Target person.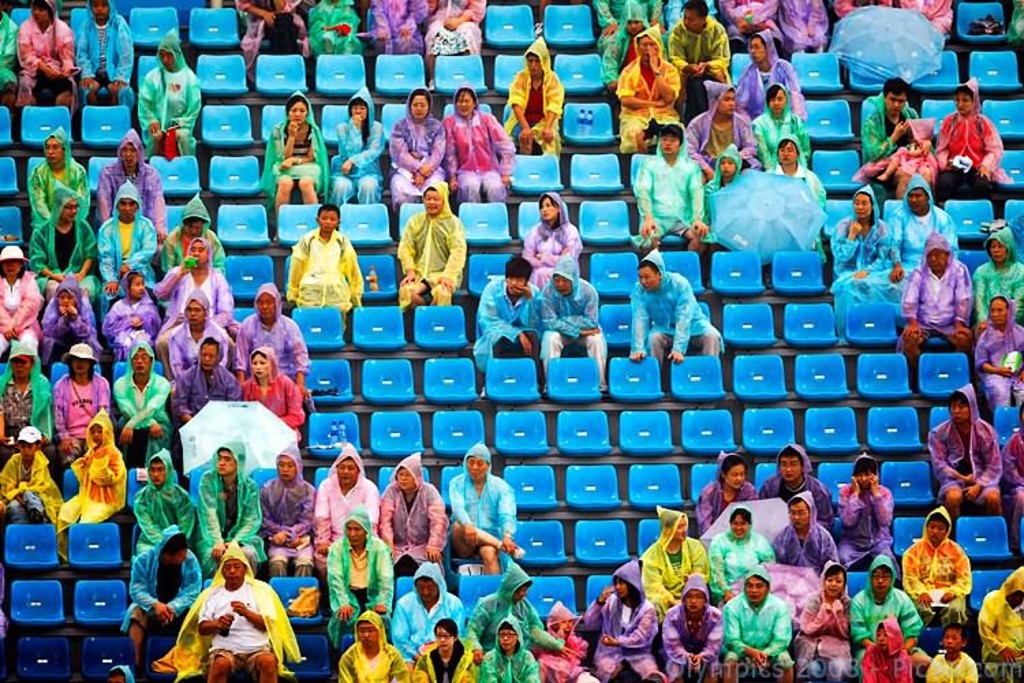
Target region: detection(94, 119, 162, 225).
